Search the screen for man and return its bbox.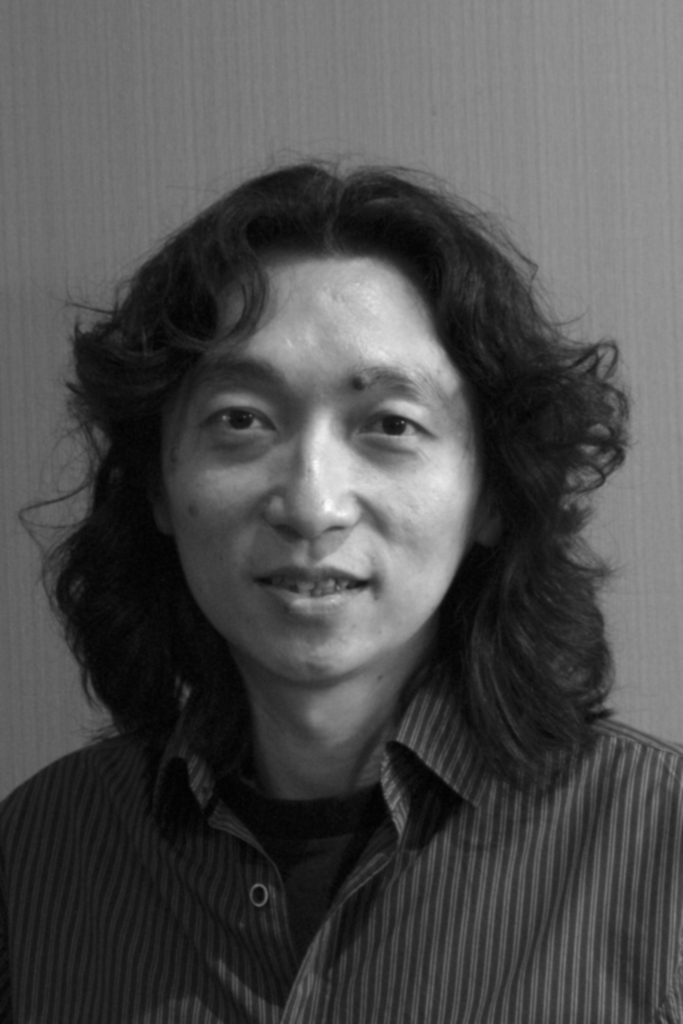
Found: 0 153 682 995.
